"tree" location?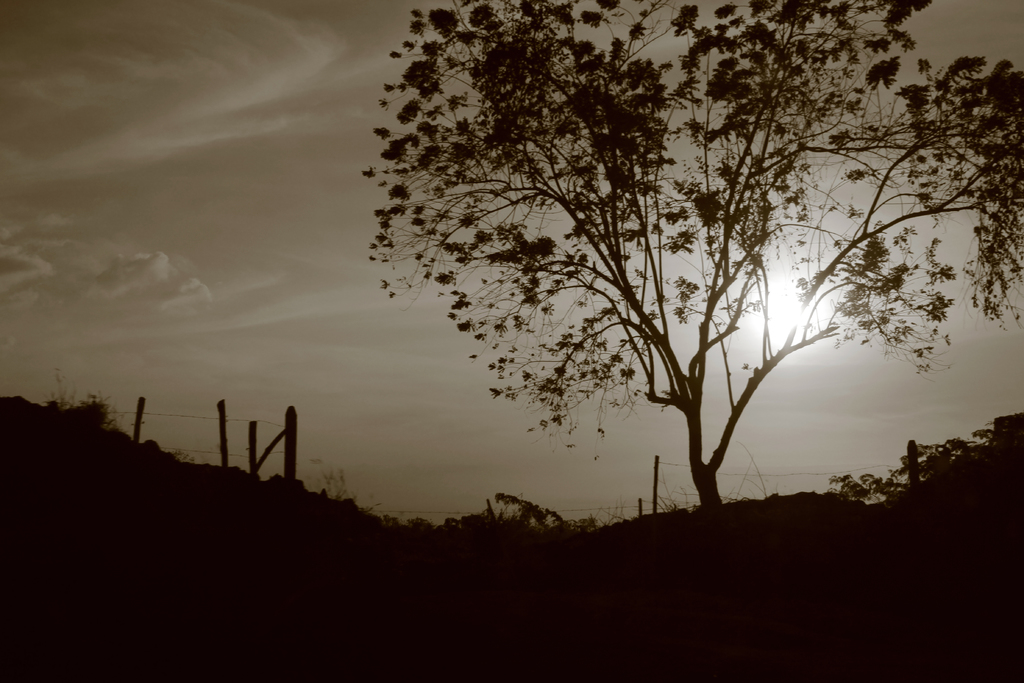
rect(321, 0, 999, 567)
